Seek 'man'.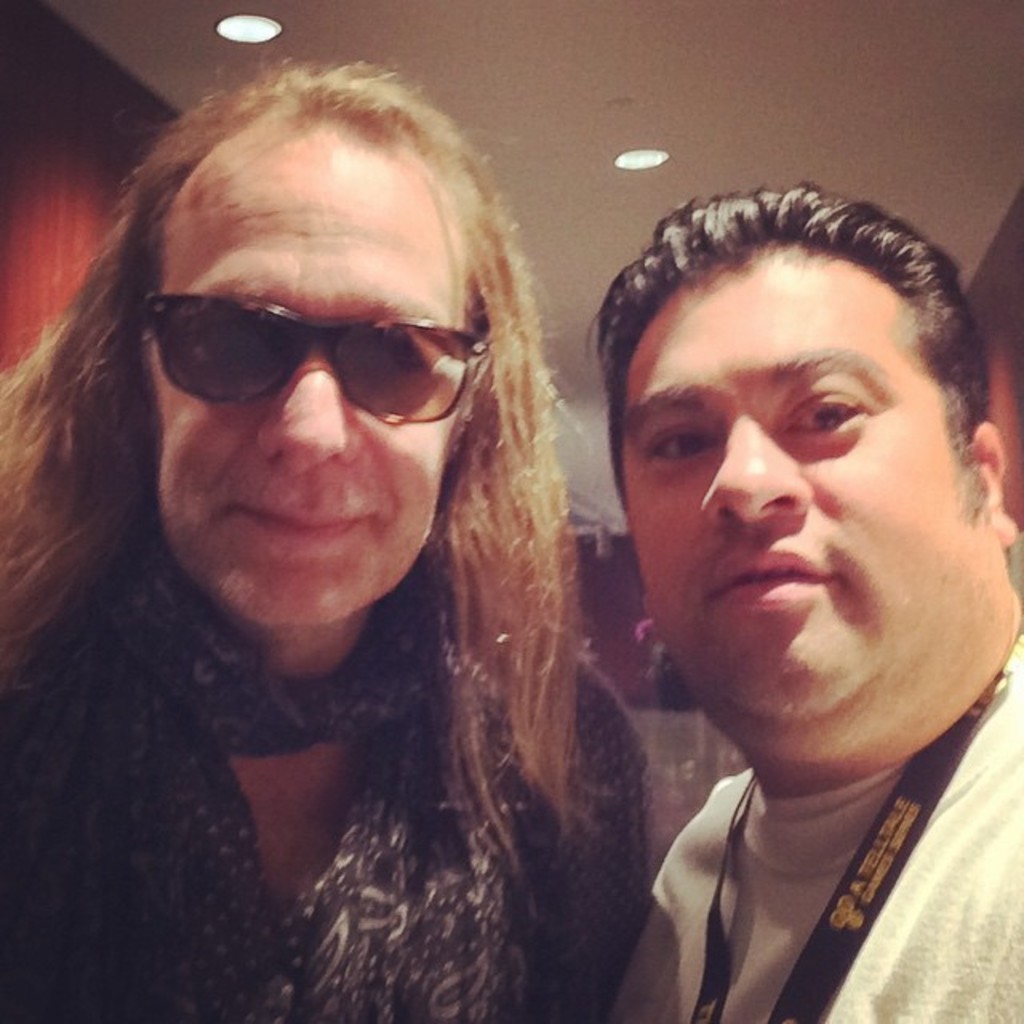
x1=0 y1=46 x2=654 y2=1022.
